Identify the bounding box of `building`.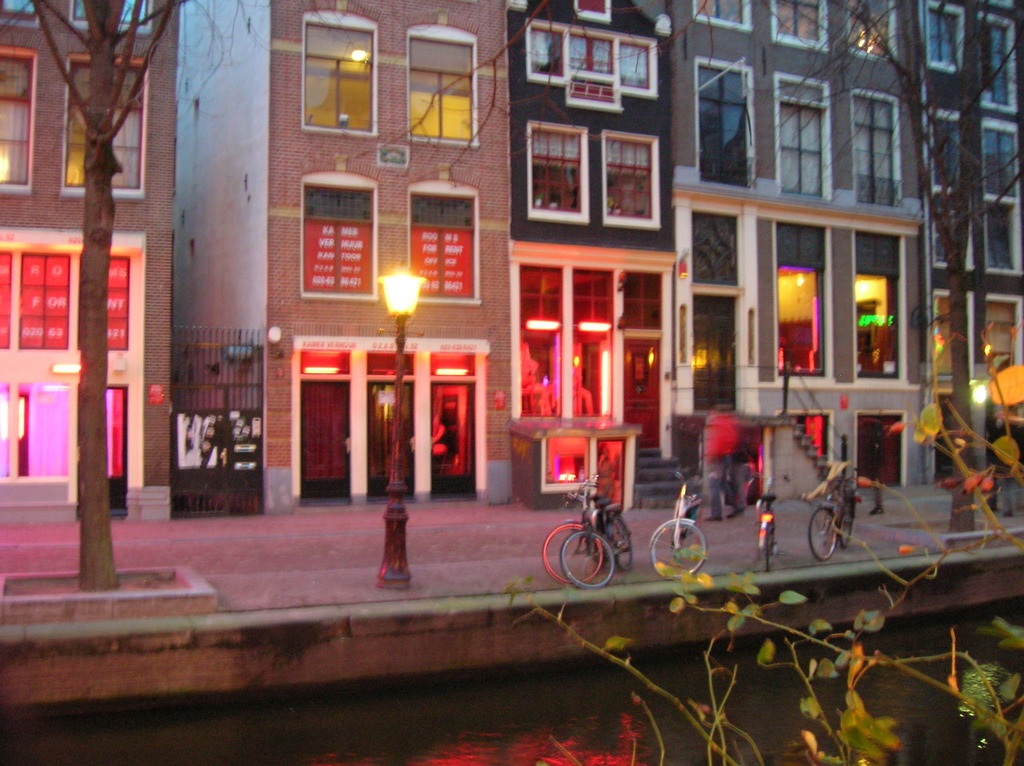
<bbox>178, 1, 515, 502</bbox>.
